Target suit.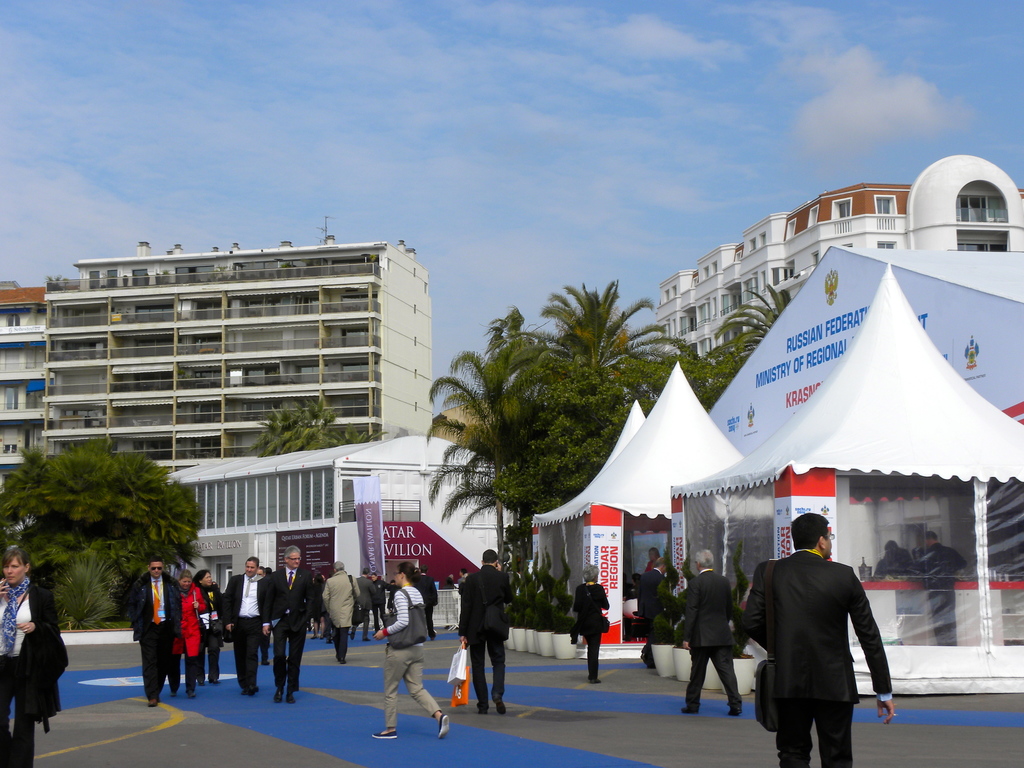
Target region: (x1=681, y1=568, x2=744, y2=708).
